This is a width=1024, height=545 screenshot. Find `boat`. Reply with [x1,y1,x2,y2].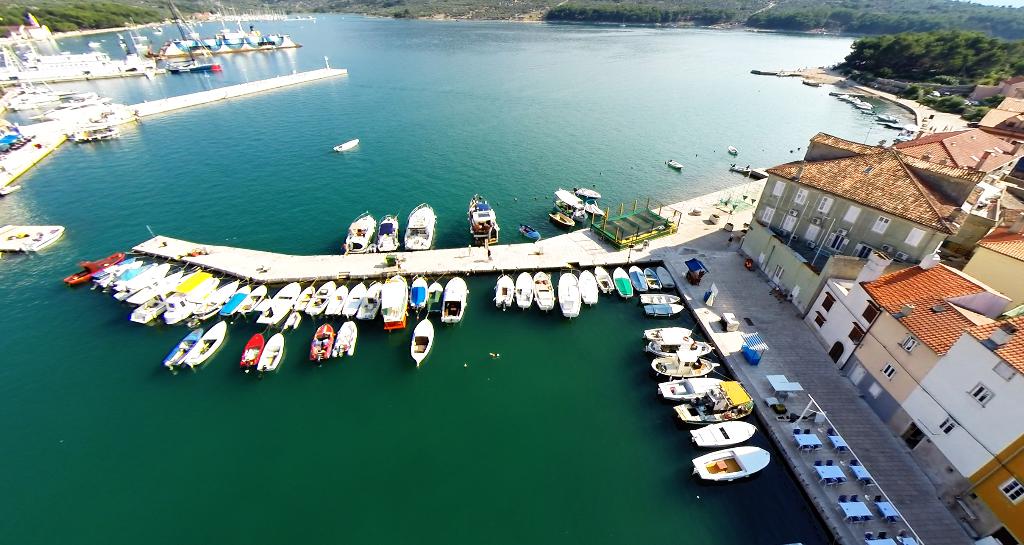
[331,322,357,356].
